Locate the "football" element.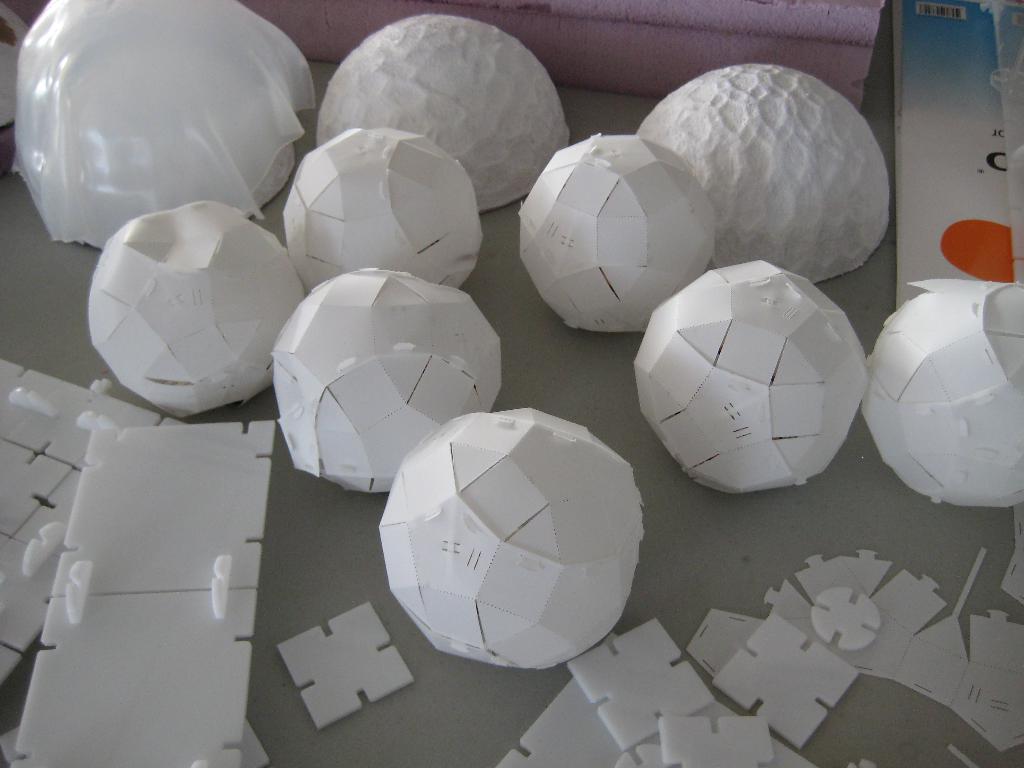
Element bbox: (x1=520, y1=132, x2=721, y2=338).
